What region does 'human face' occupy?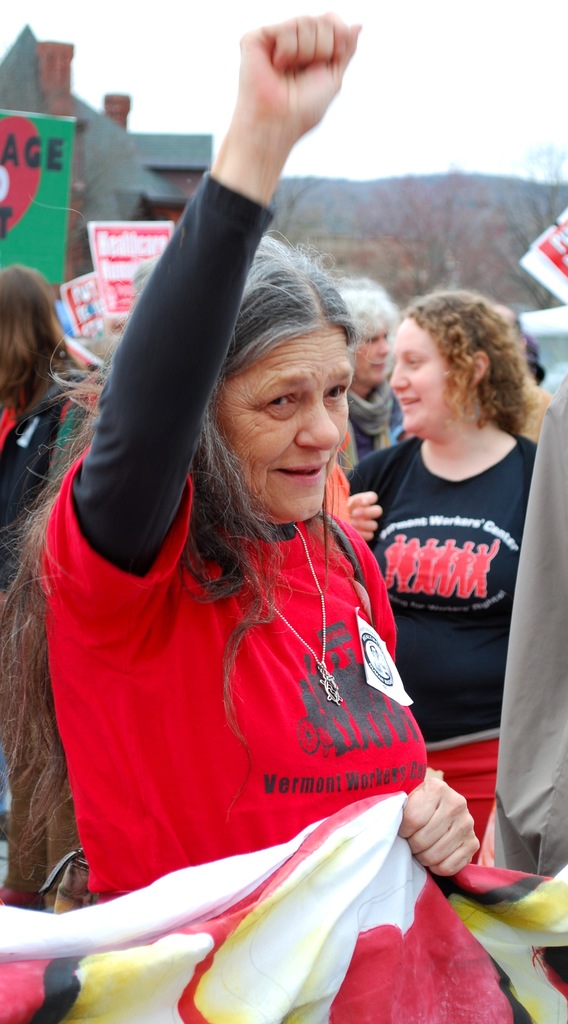
box=[386, 323, 456, 440].
